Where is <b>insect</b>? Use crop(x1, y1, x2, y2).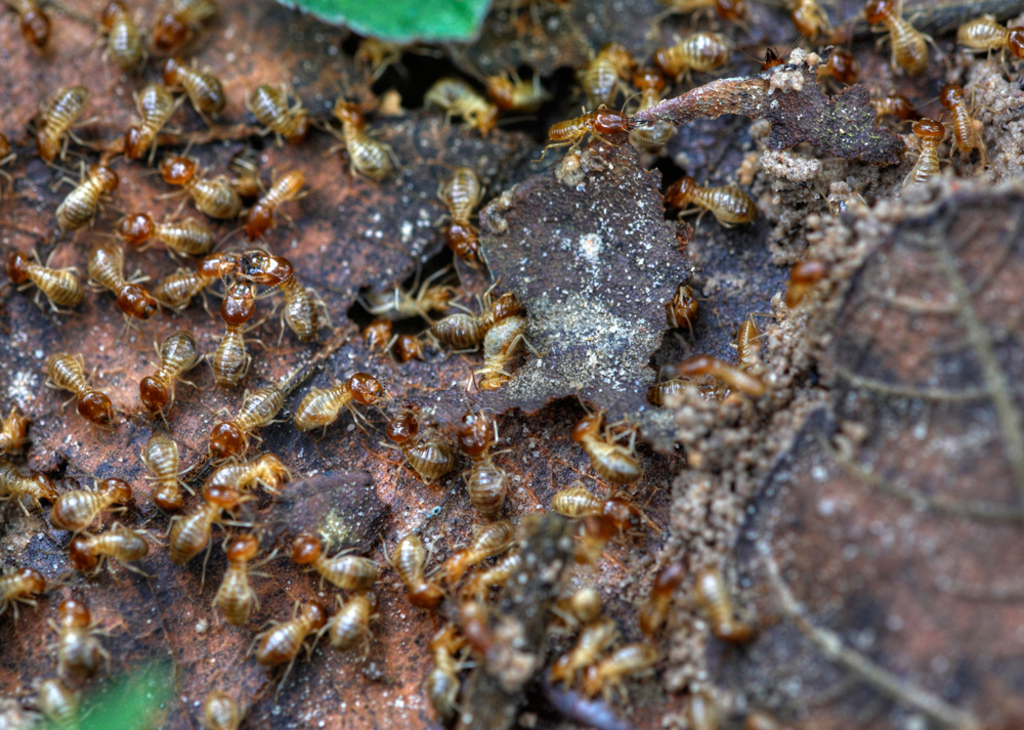
crop(647, 371, 717, 405).
